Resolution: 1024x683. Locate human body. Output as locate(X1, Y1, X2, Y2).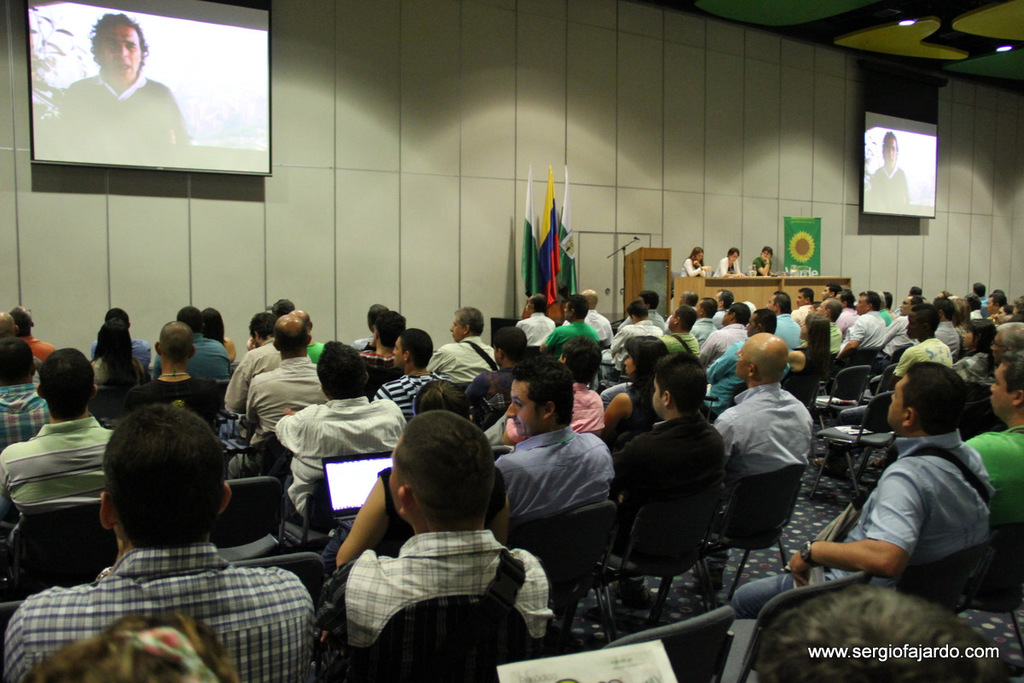
locate(865, 166, 914, 207).
